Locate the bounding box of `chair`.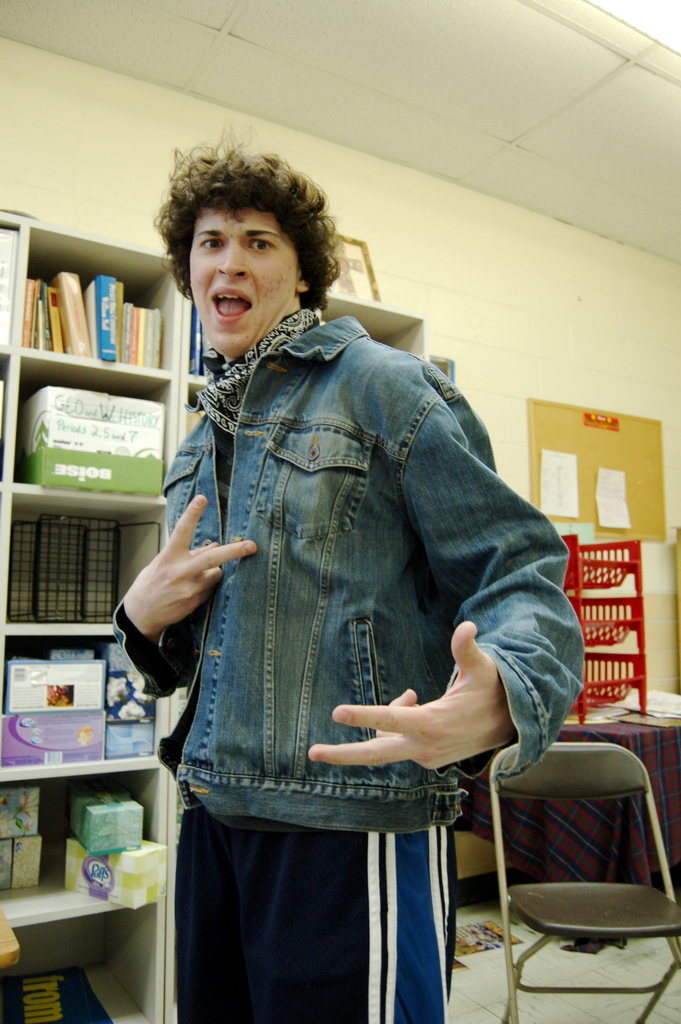
Bounding box: (x1=482, y1=751, x2=668, y2=1020).
